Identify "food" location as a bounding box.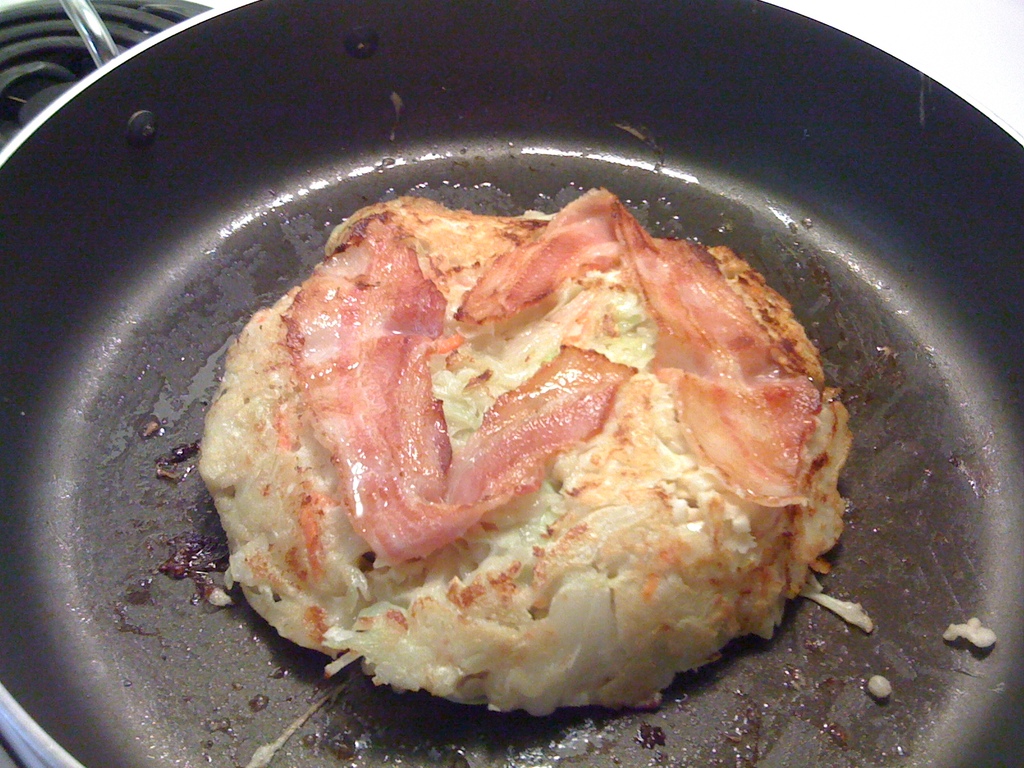
{"x1": 175, "y1": 209, "x2": 858, "y2": 714}.
